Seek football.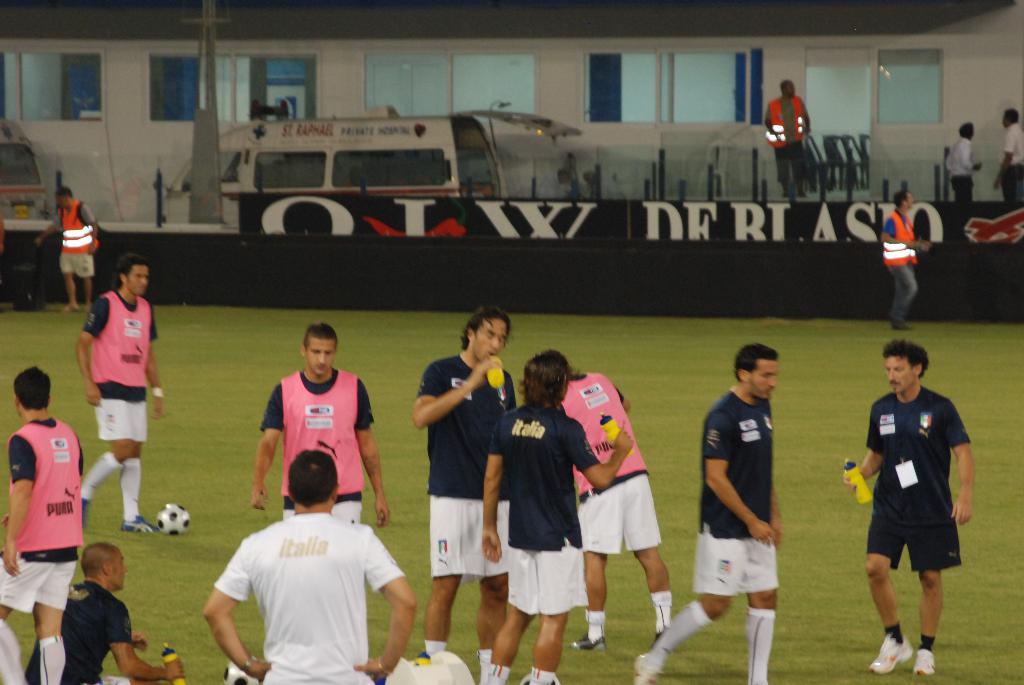
rect(156, 503, 190, 537).
